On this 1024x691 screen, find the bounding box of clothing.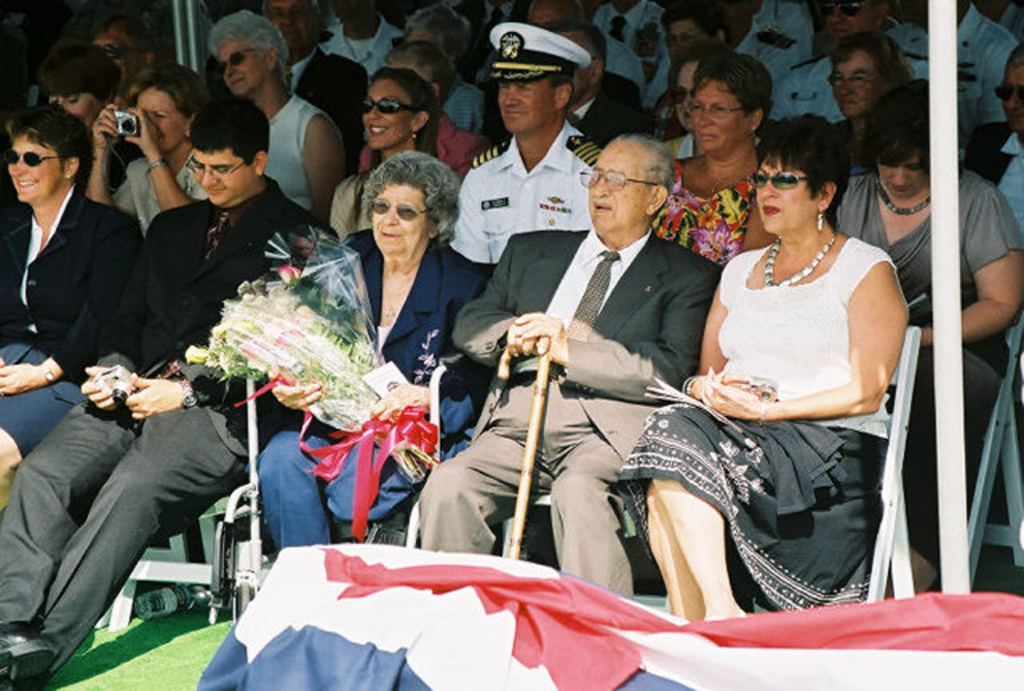
Bounding box: detection(612, 237, 934, 630).
